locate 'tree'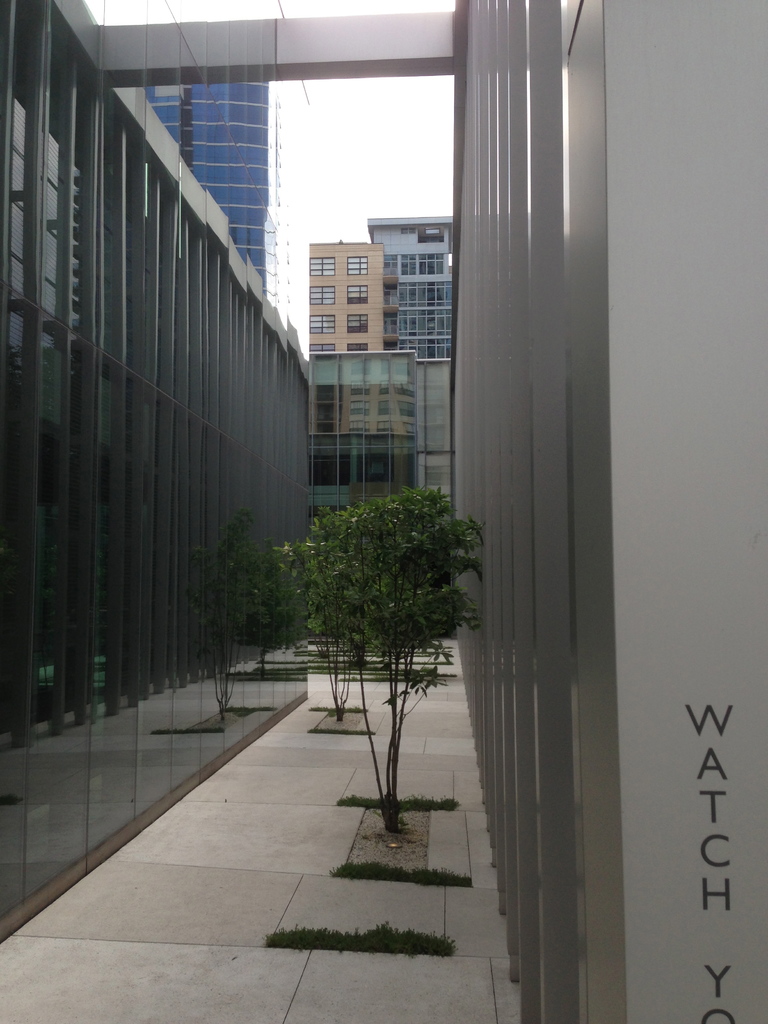
crop(277, 452, 488, 814)
